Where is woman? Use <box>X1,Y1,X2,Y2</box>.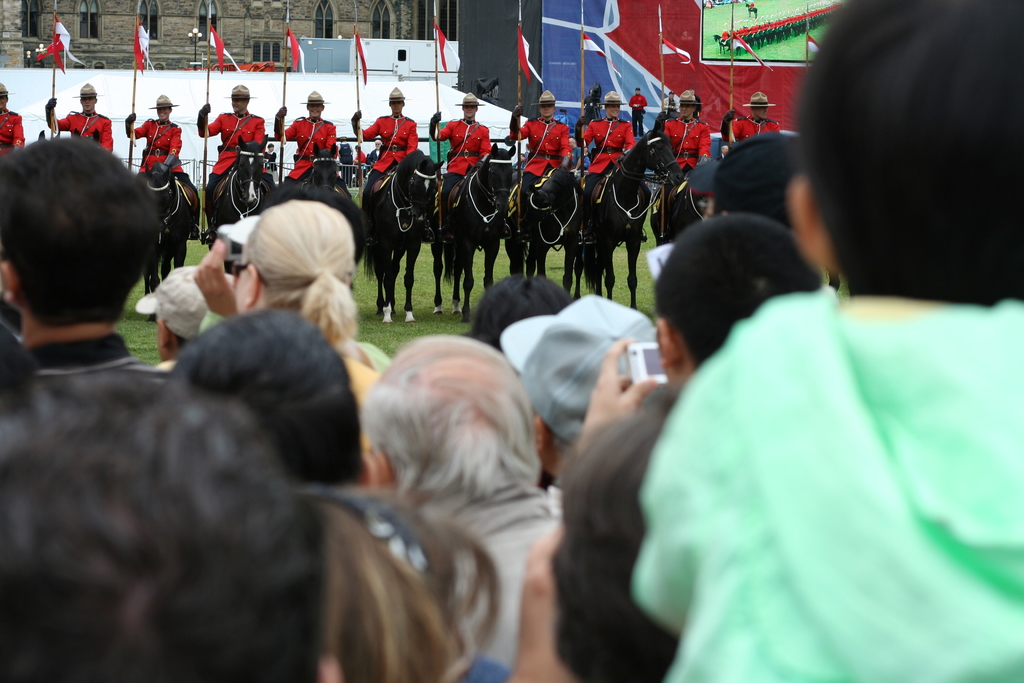
<box>227,200,372,398</box>.
